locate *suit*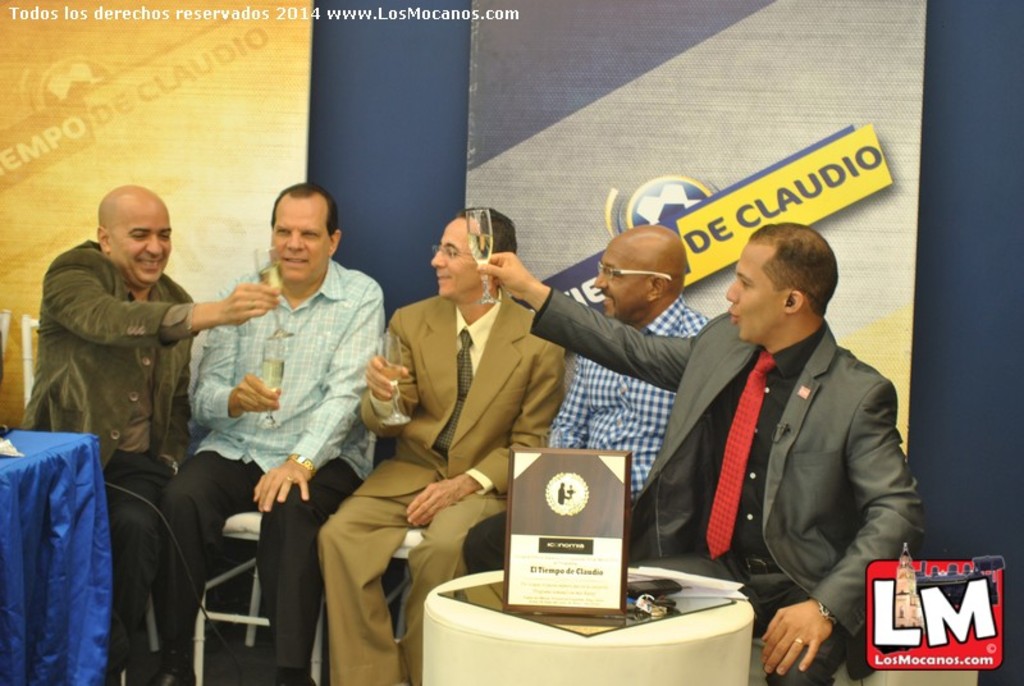
x1=529 y1=315 x2=928 y2=685
